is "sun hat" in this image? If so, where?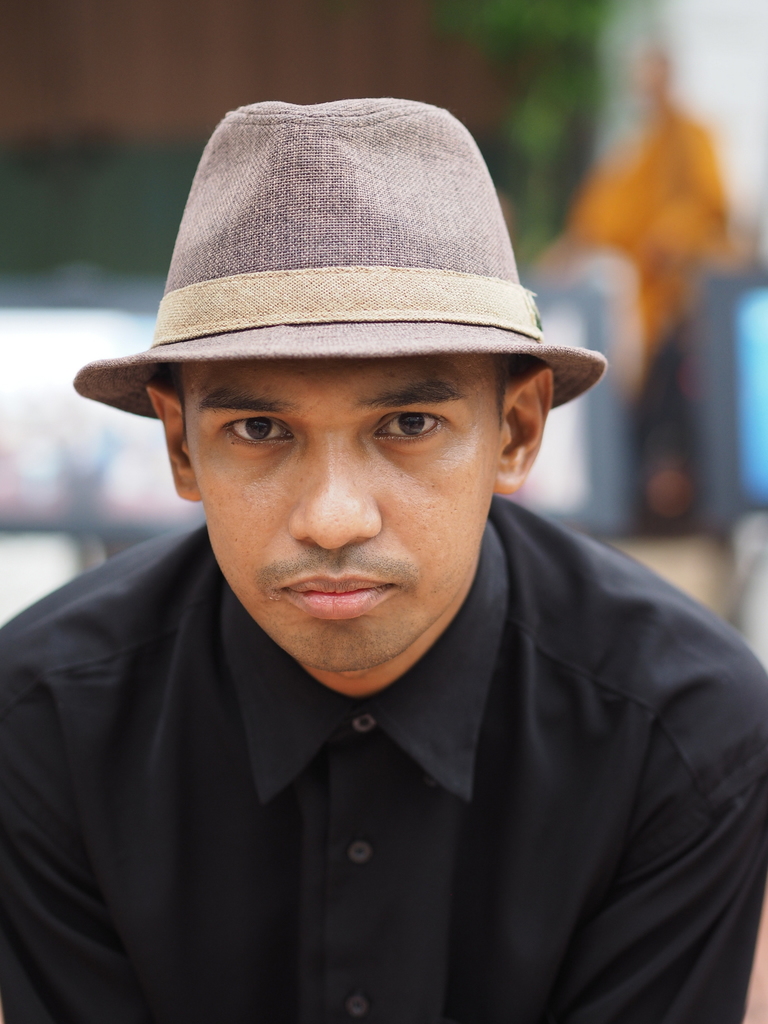
Yes, at 74/93/609/412.
